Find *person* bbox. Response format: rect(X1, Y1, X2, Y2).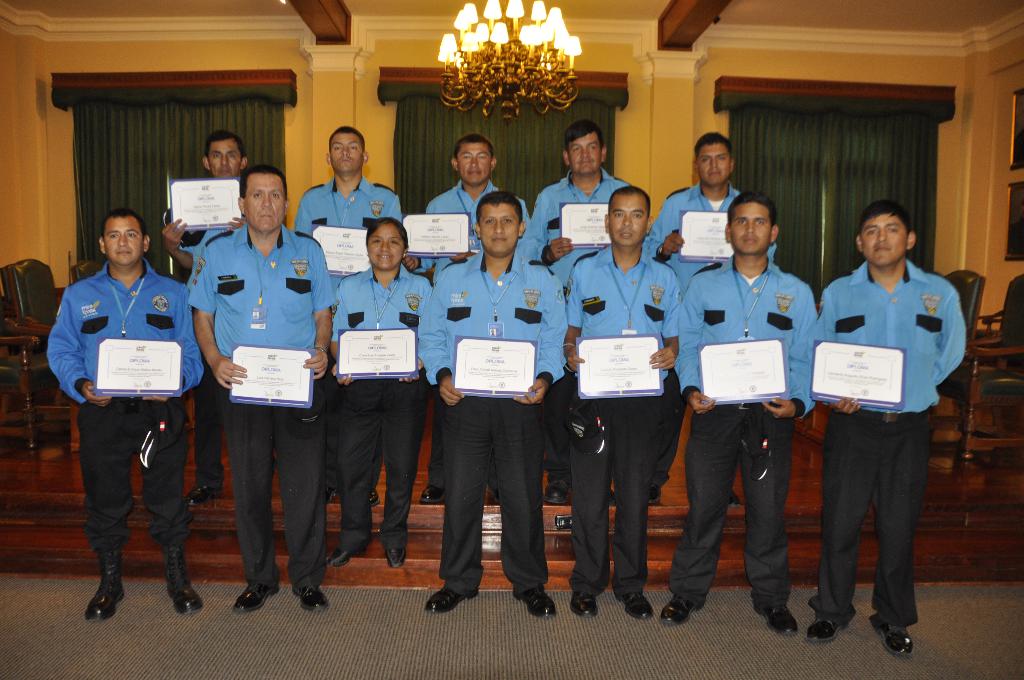
rect(184, 163, 336, 618).
